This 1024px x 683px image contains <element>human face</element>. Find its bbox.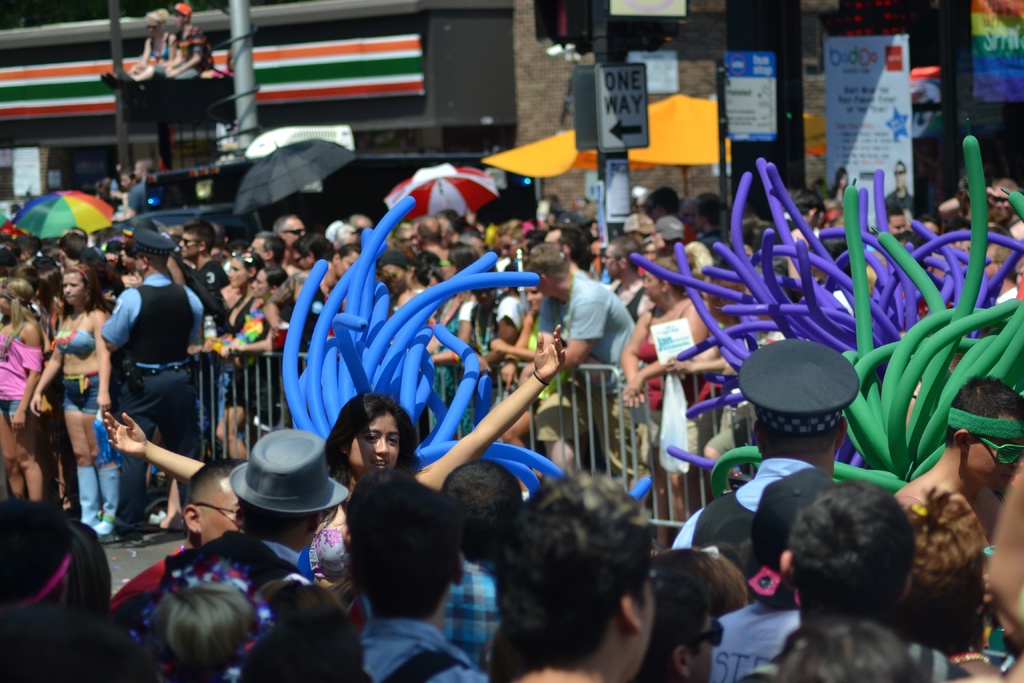
pyautogui.locateOnScreen(196, 473, 257, 547).
